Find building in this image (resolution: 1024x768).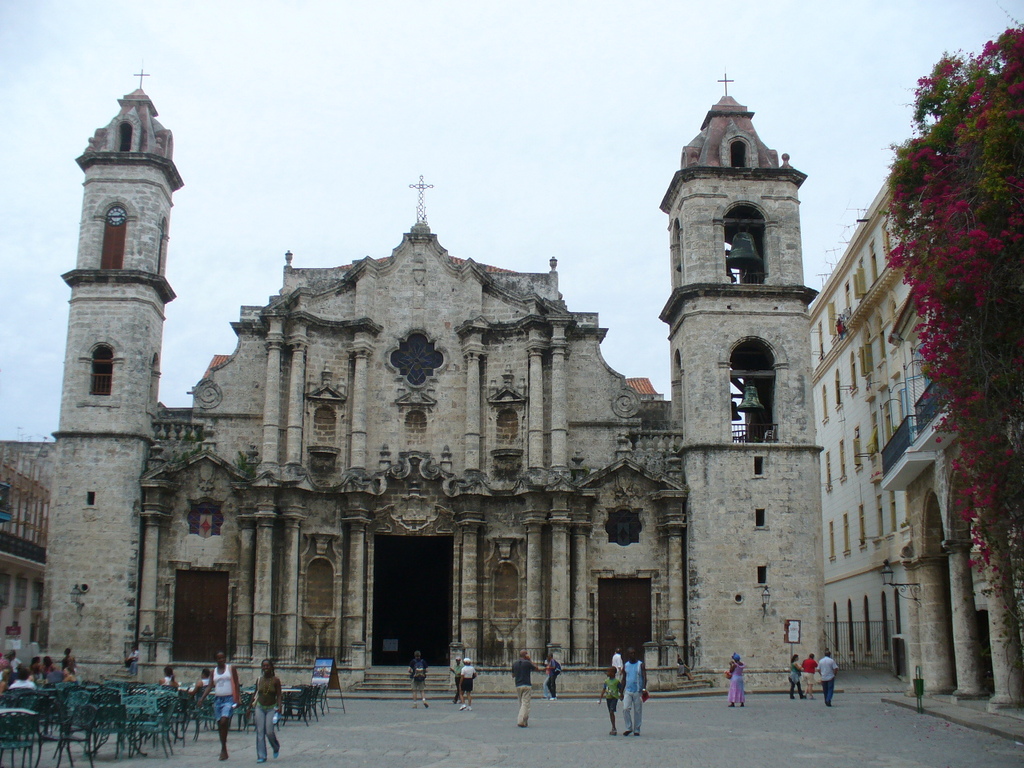
808:170:1023:740.
